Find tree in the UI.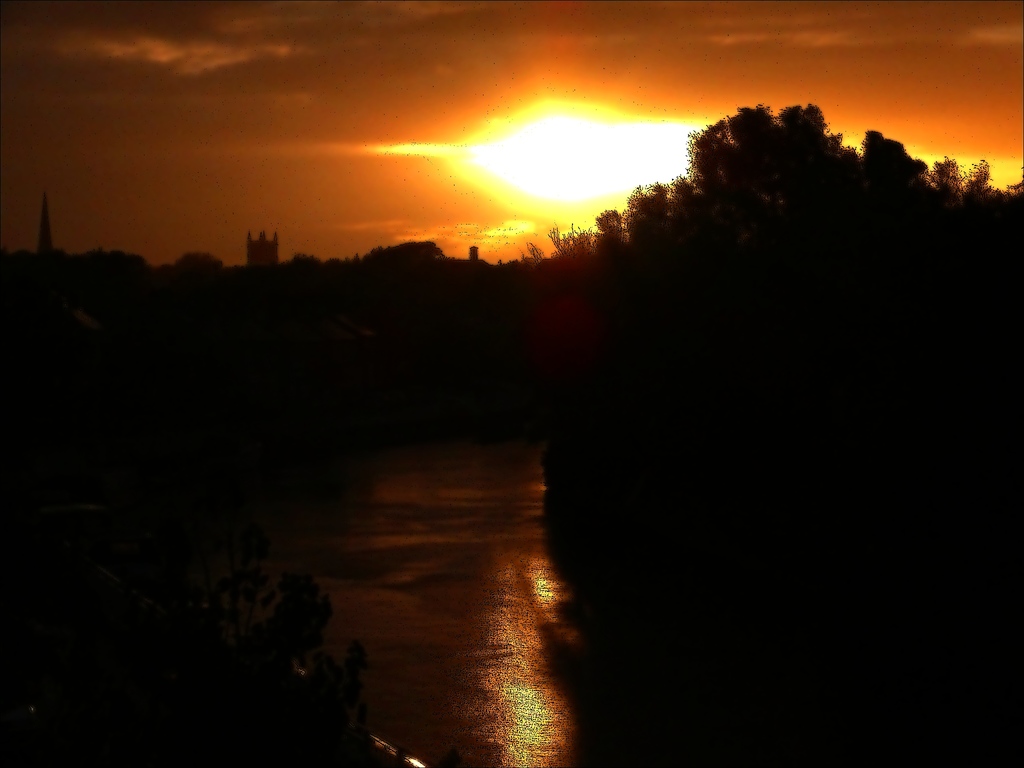
UI element at 527,105,1023,368.
